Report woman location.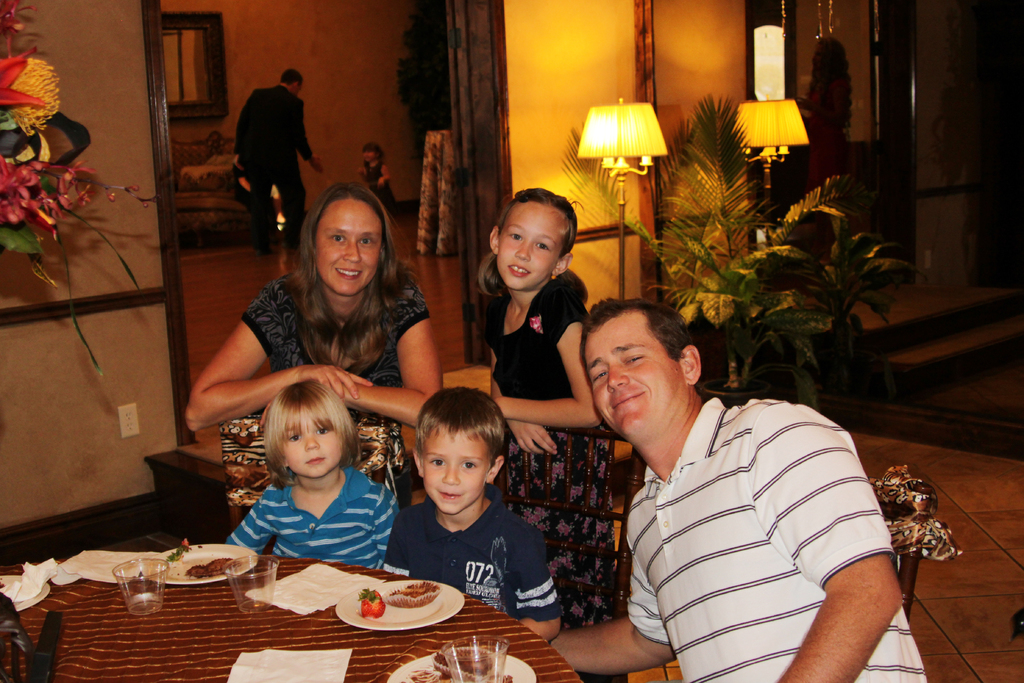
Report: 204/193/438/522.
